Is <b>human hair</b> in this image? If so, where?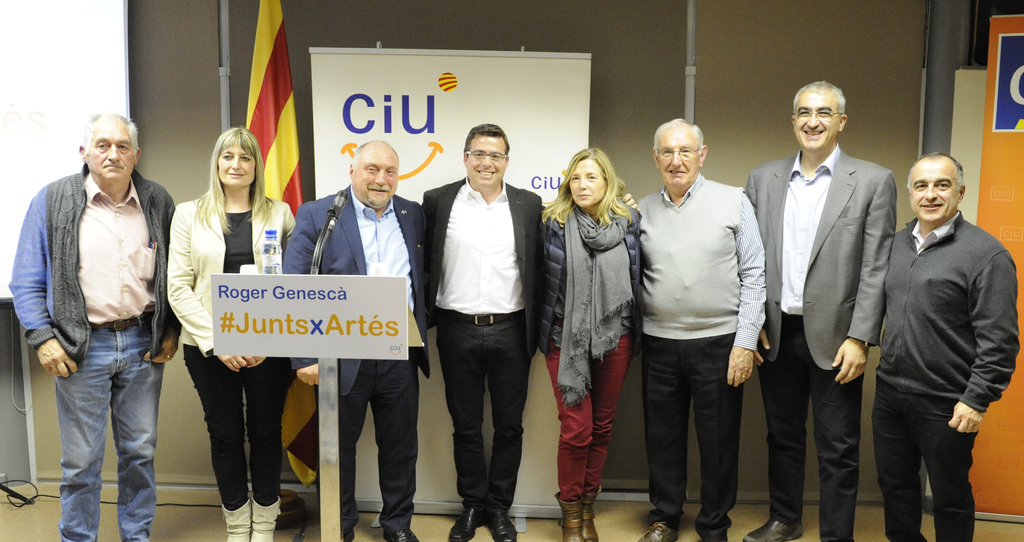
Yes, at (left=81, top=112, right=142, bottom=157).
